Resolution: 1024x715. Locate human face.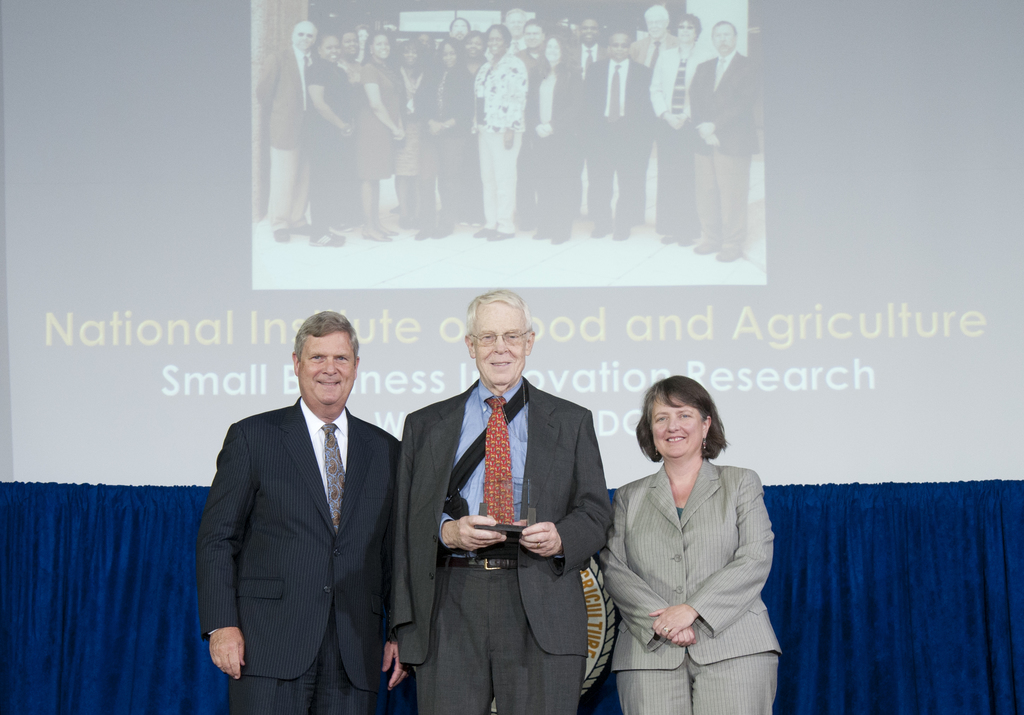
locate(465, 34, 486, 56).
